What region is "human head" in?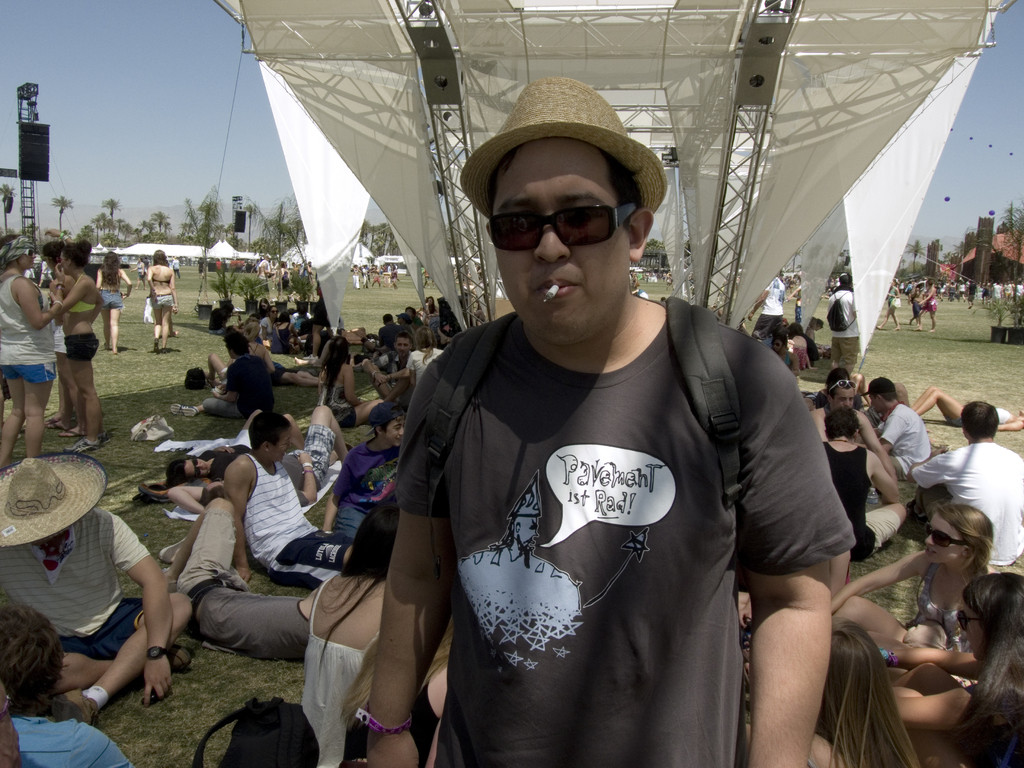
BBox(367, 401, 412, 452).
